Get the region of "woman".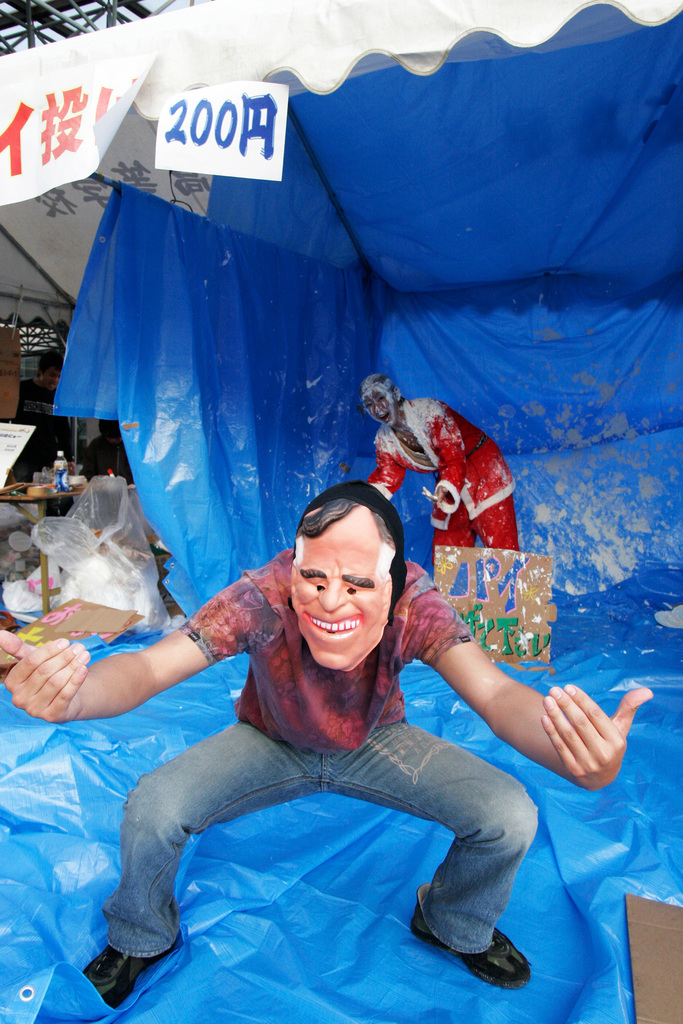
[left=370, top=375, right=519, bottom=548].
